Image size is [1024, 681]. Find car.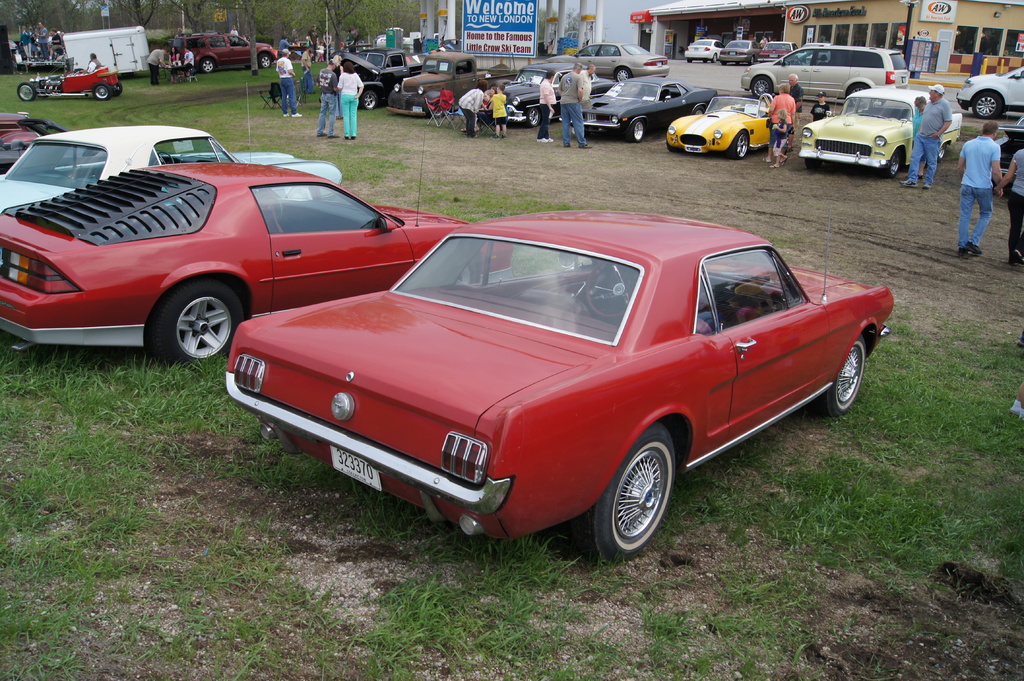
box=[497, 64, 570, 125].
